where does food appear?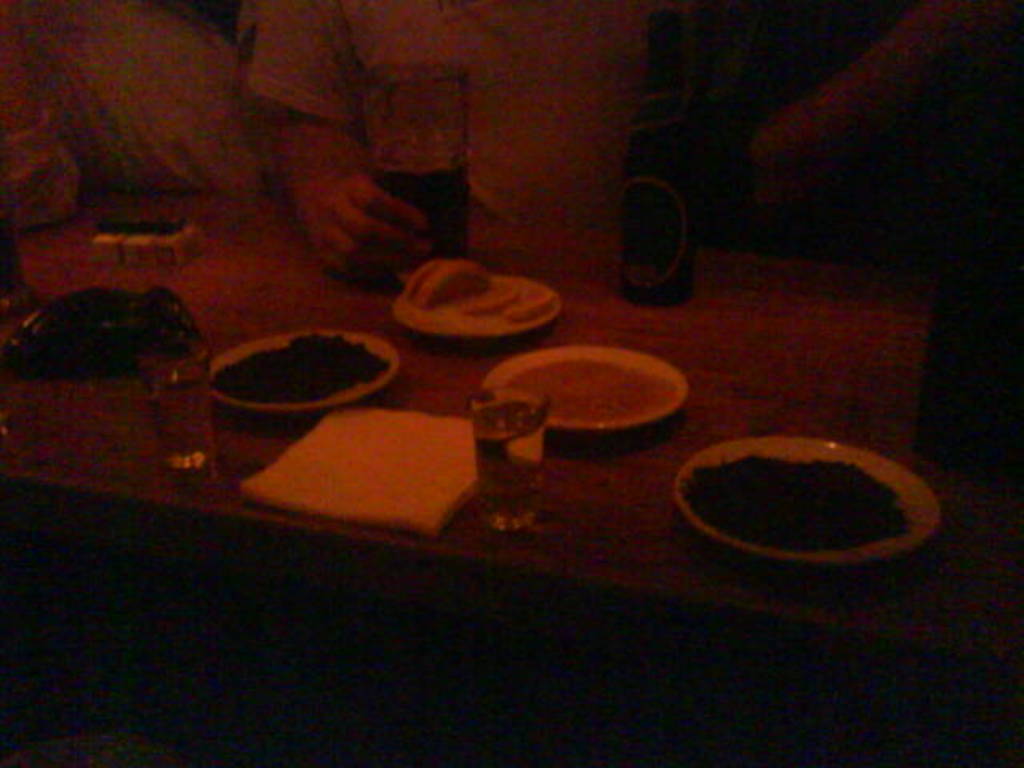
Appears at <bbox>469, 285, 522, 314</bbox>.
